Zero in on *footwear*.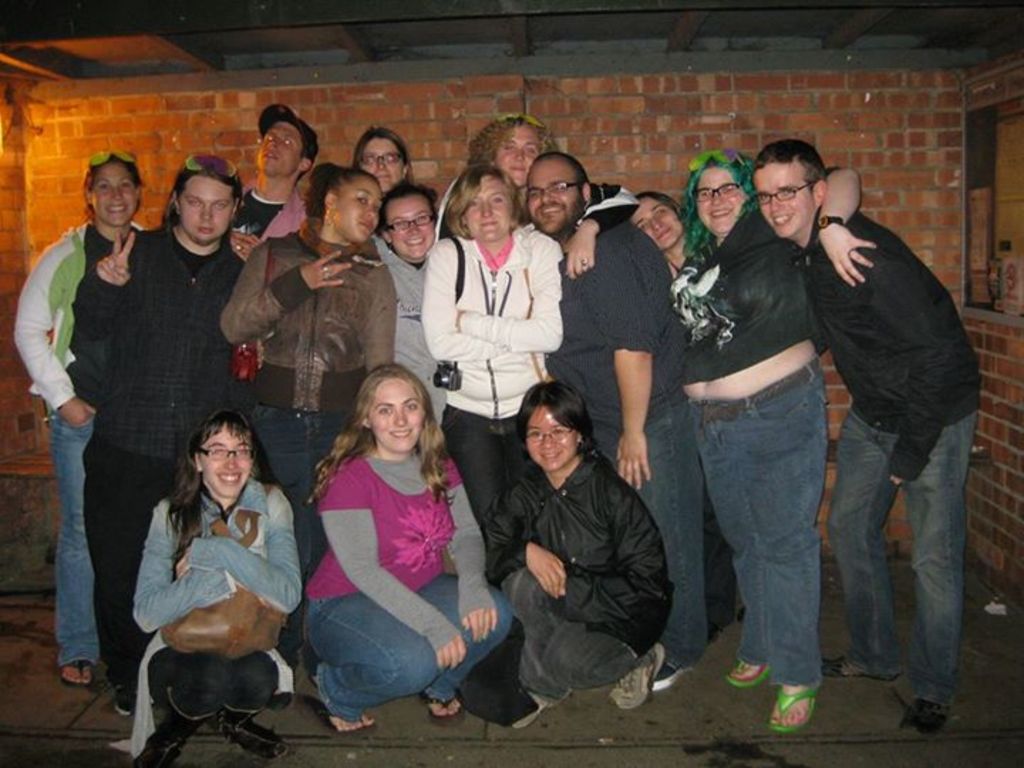
Zeroed in: bbox=[222, 714, 292, 761].
